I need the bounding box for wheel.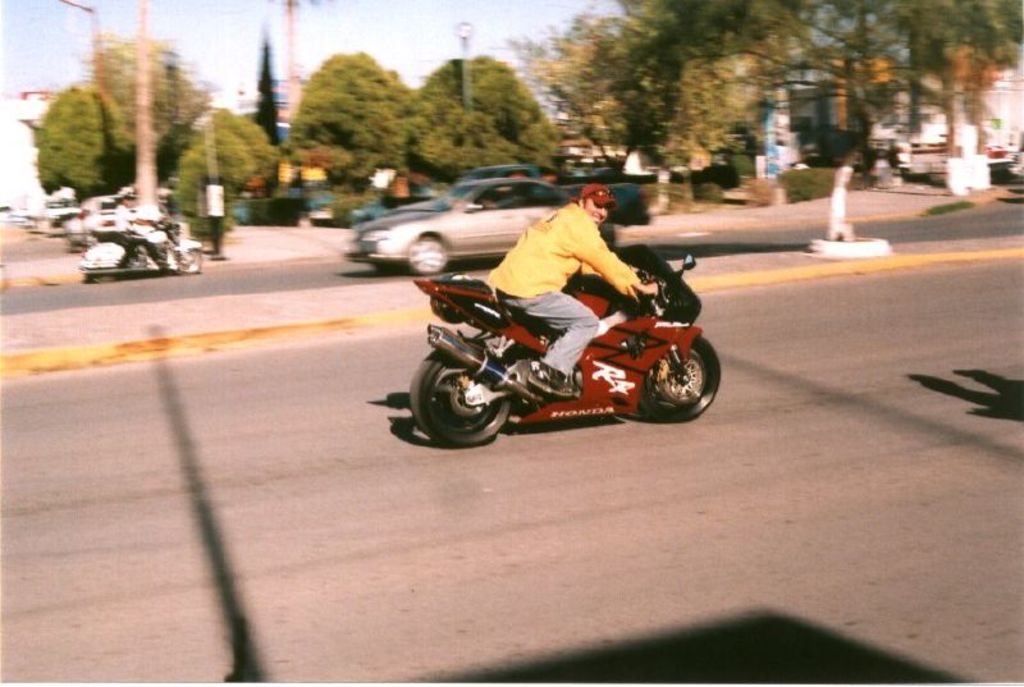
Here it is: x1=175, y1=246, x2=202, y2=278.
